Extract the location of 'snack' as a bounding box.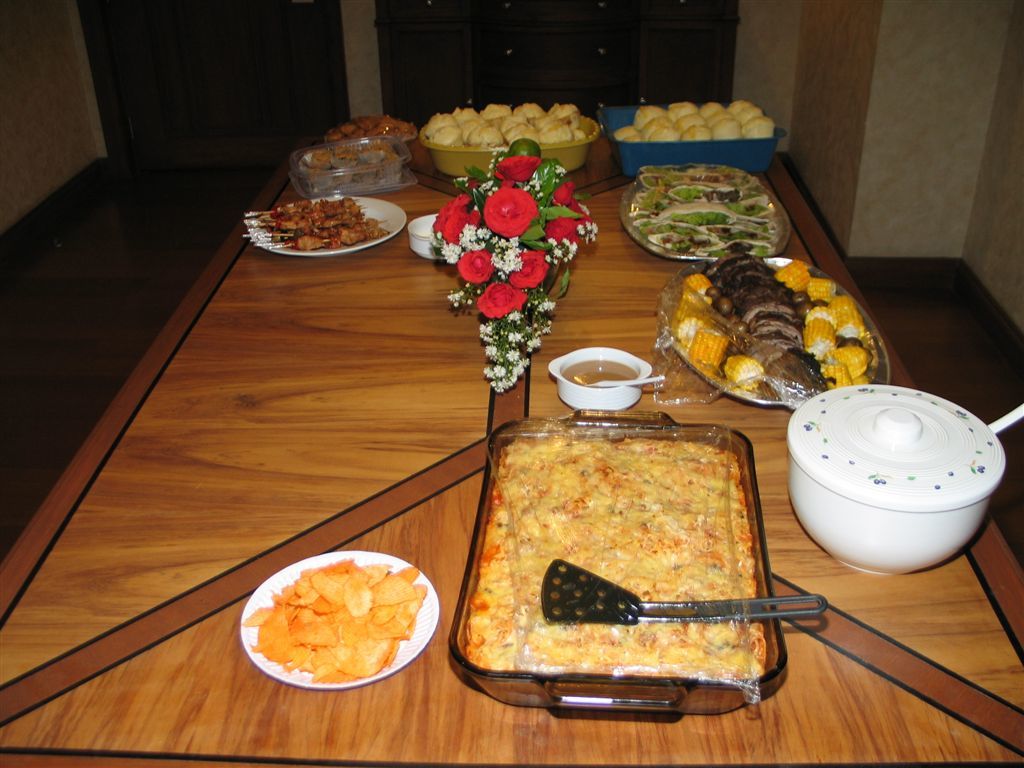
(609,101,775,146).
